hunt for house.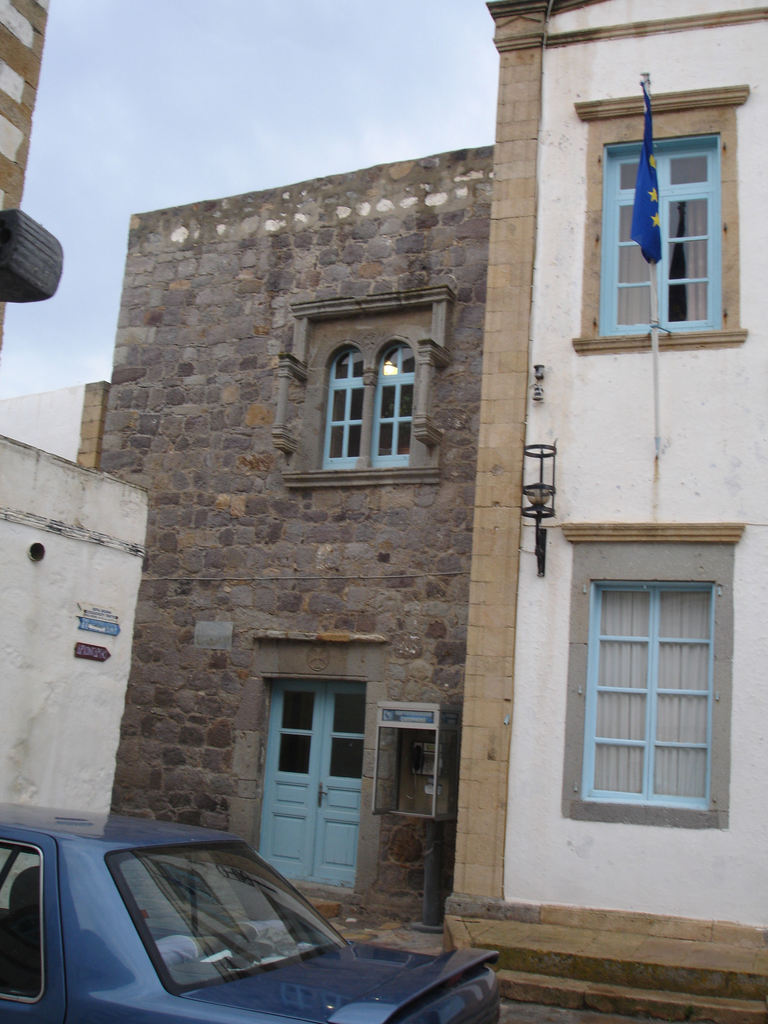
Hunted down at <bbox>93, 145, 497, 959</bbox>.
